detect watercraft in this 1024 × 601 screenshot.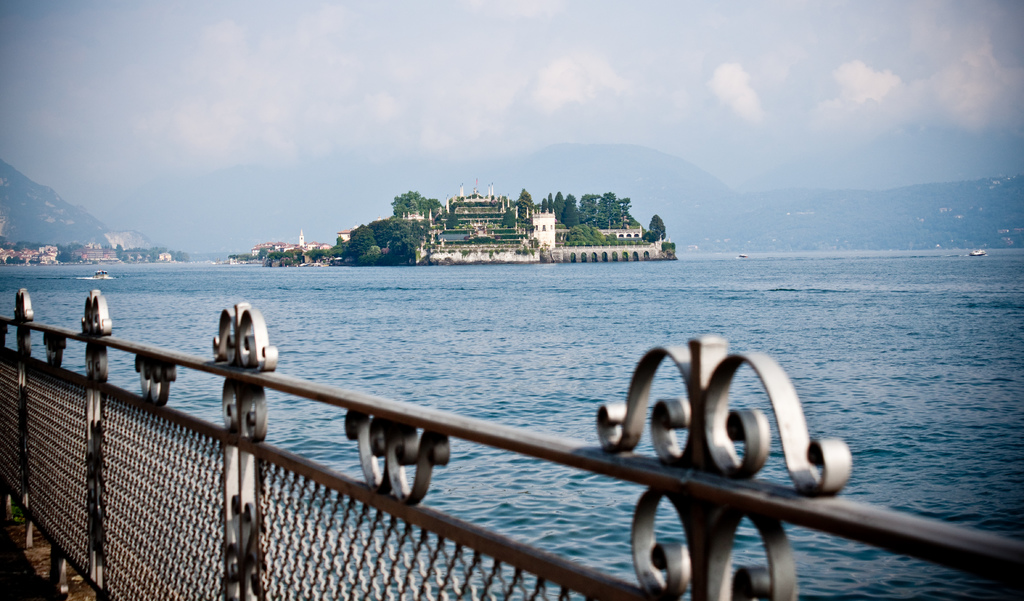
Detection: (x1=90, y1=269, x2=108, y2=281).
